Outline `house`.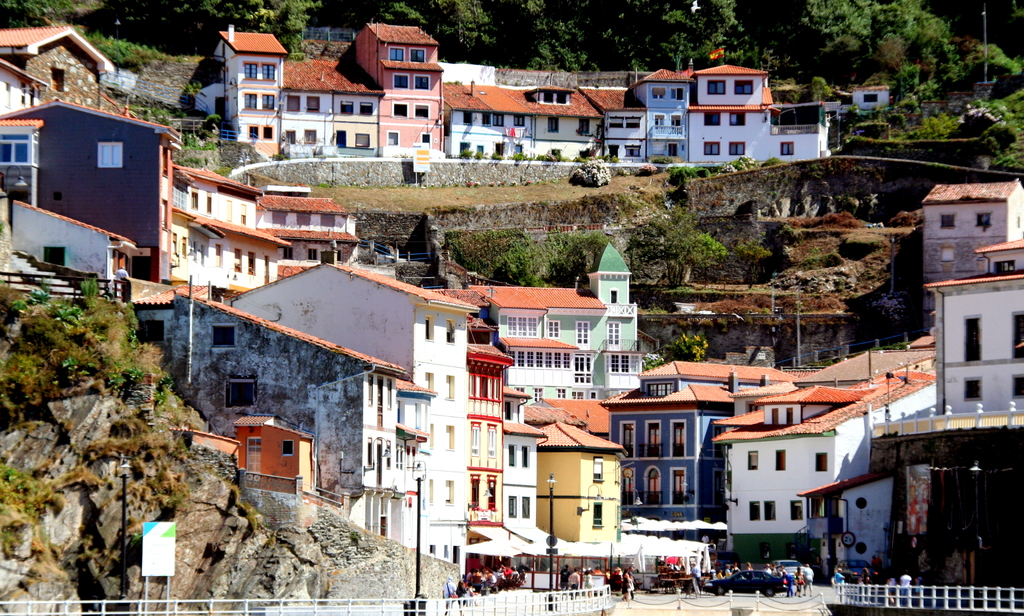
Outline: left=460, top=236, right=644, bottom=412.
